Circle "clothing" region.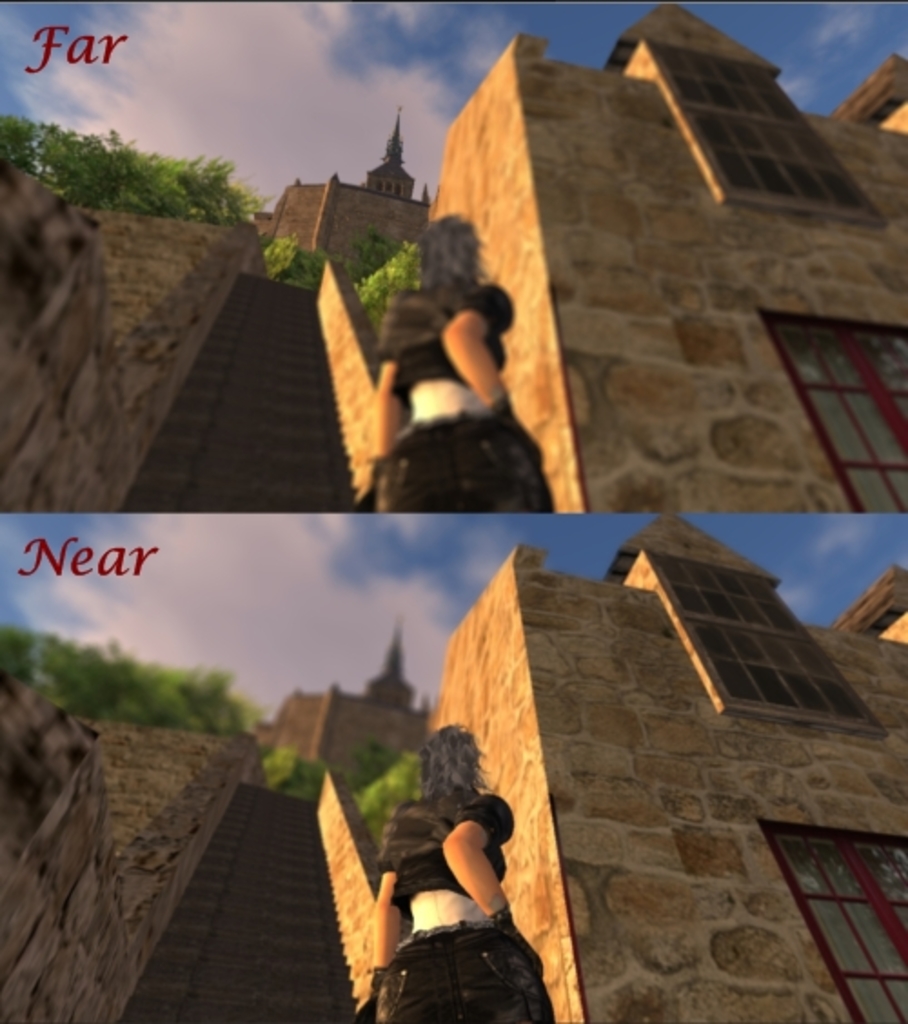
Region: box=[372, 274, 558, 517].
